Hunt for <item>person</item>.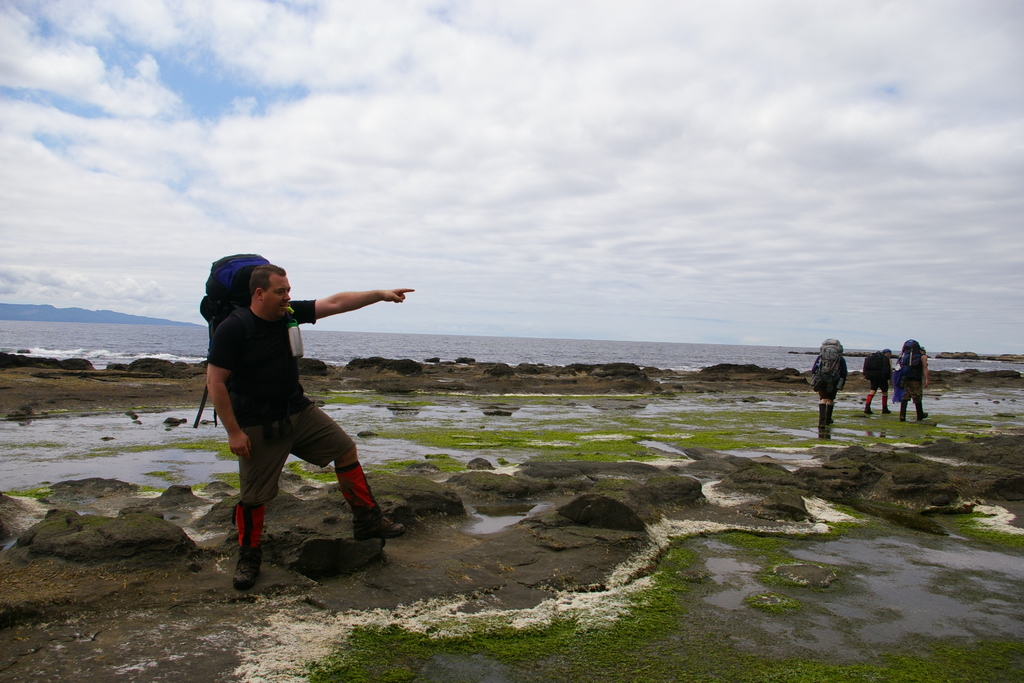
Hunted down at {"left": 861, "top": 348, "right": 899, "bottom": 419}.
